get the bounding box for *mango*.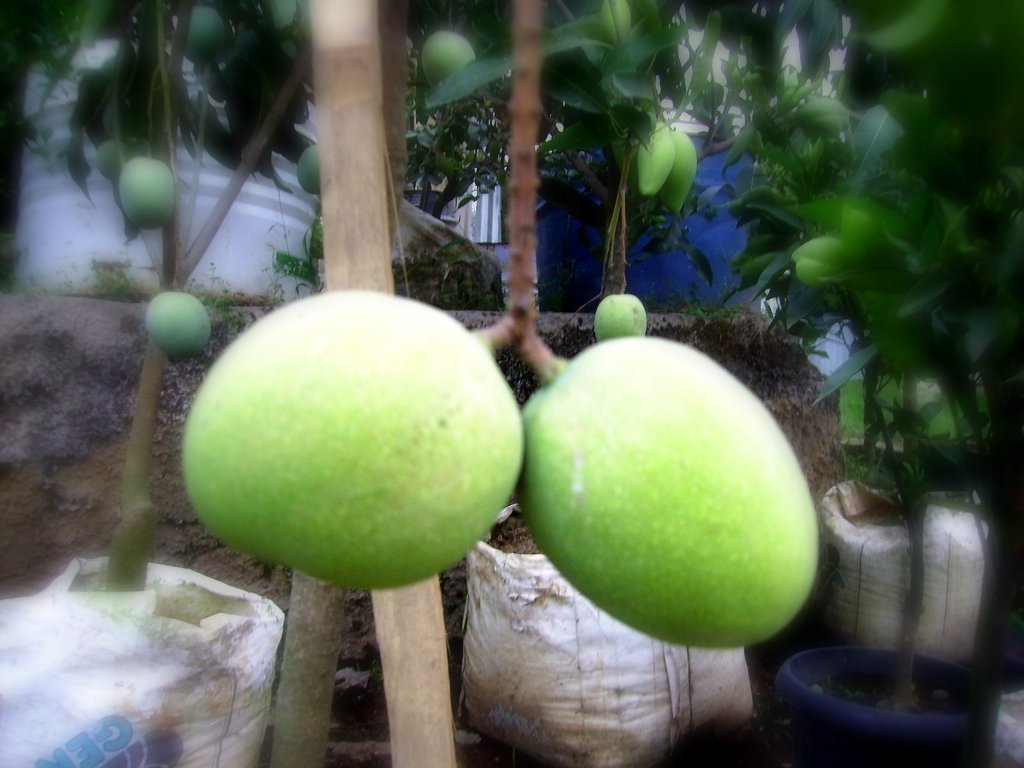
{"x1": 185, "y1": 6, "x2": 226, "y2": 59}.
